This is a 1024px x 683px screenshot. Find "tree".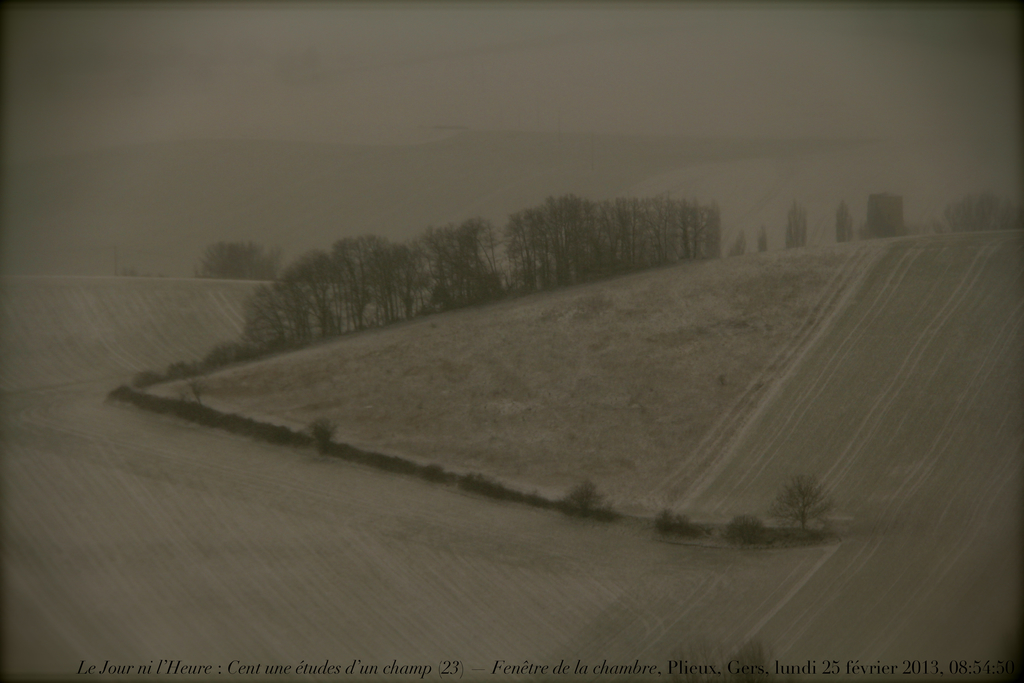
Bounding box: [765,479,852,550].
